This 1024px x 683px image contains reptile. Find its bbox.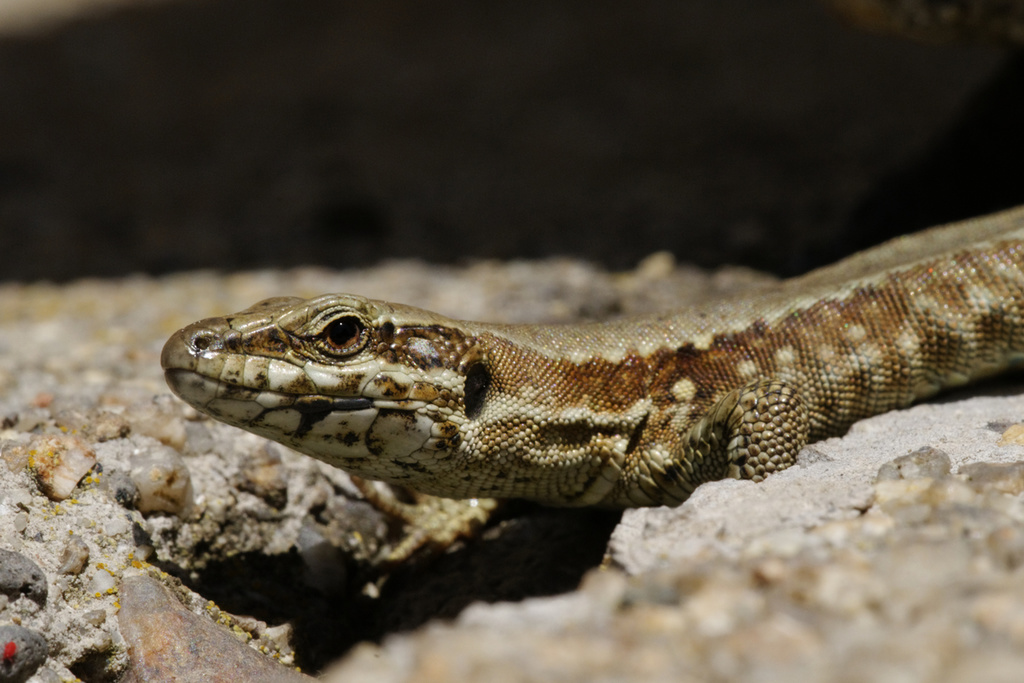
160:201:1023:513.
